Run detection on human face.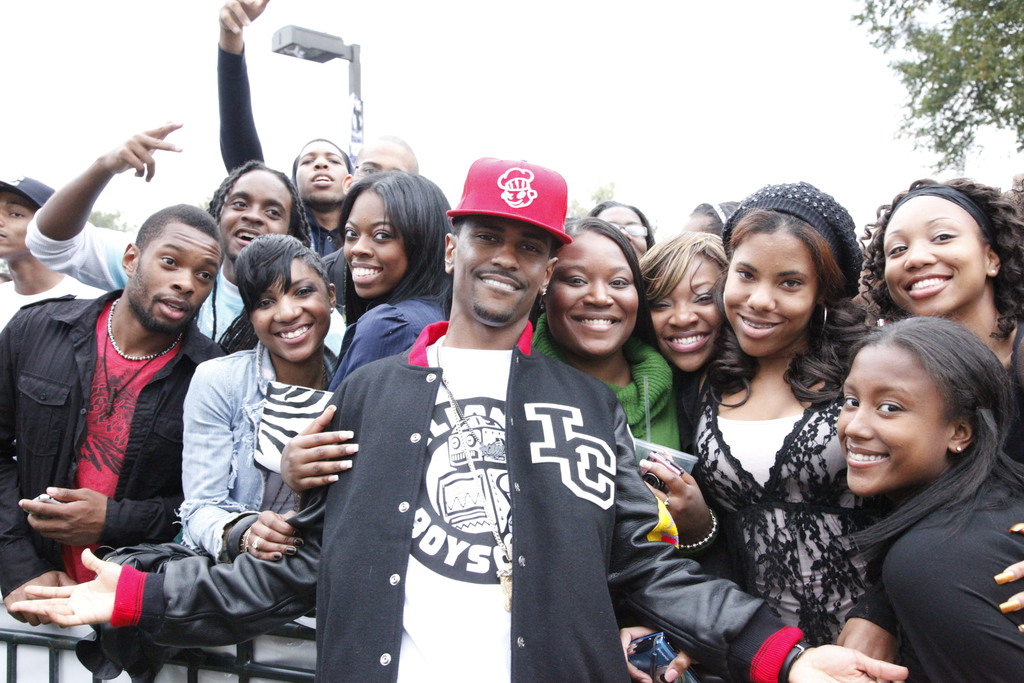
Result: <bbox>221, 168, 289, 256</bbox>.
